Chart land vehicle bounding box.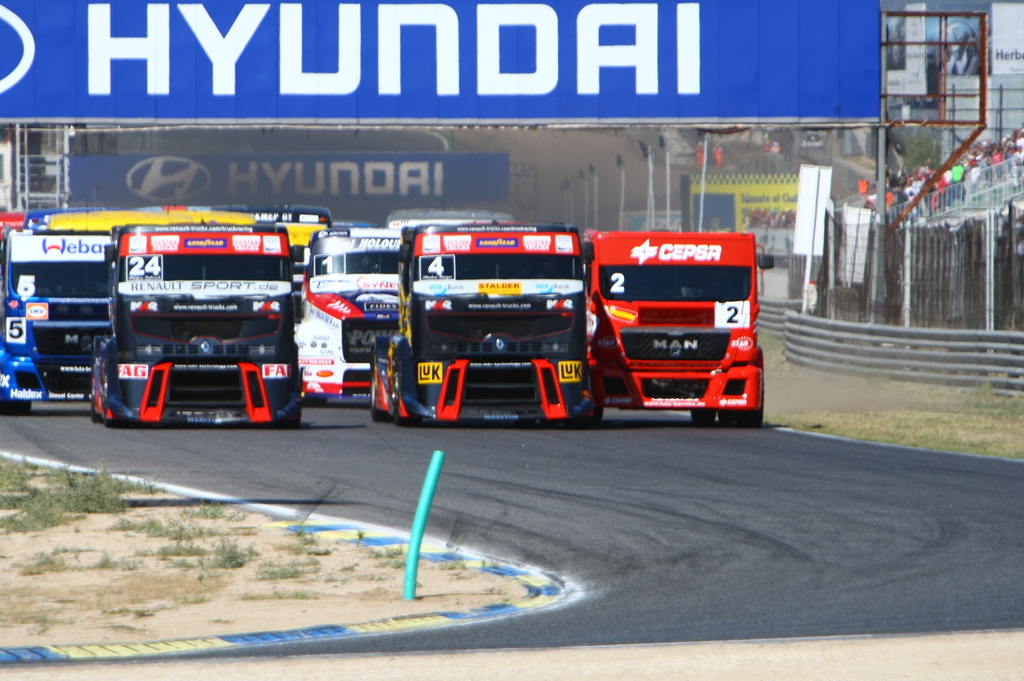
Charted: l=92, t=221, r=305, b=429.
